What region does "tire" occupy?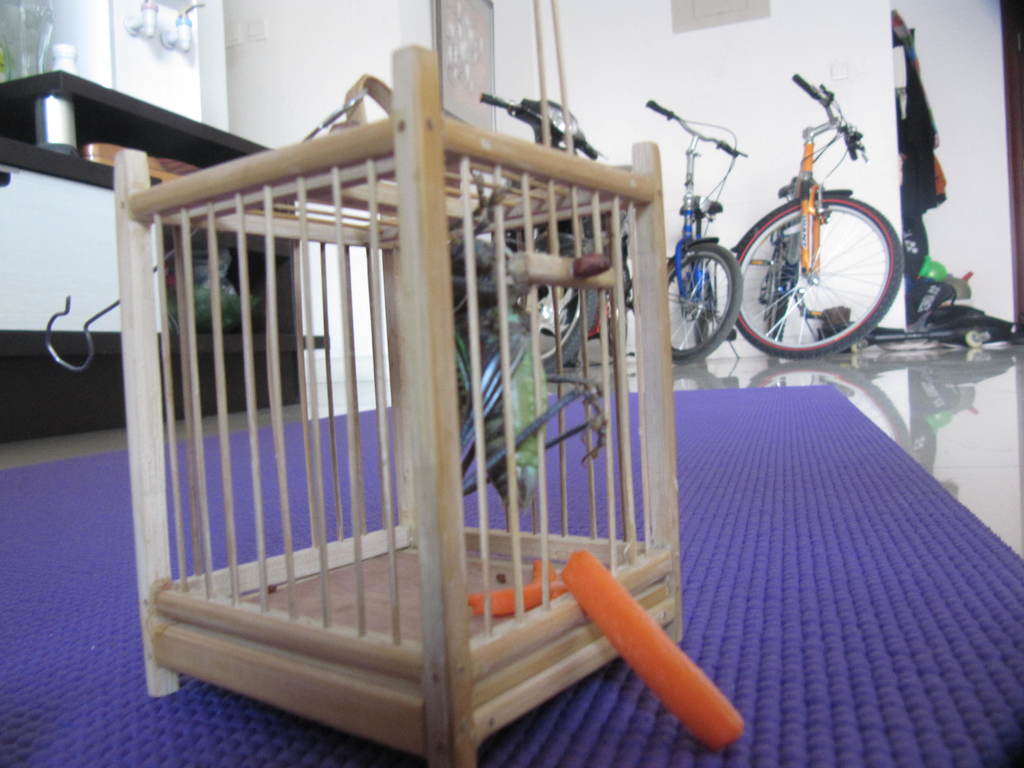
[x1=653, y1=240, x2=745, y2=360].
